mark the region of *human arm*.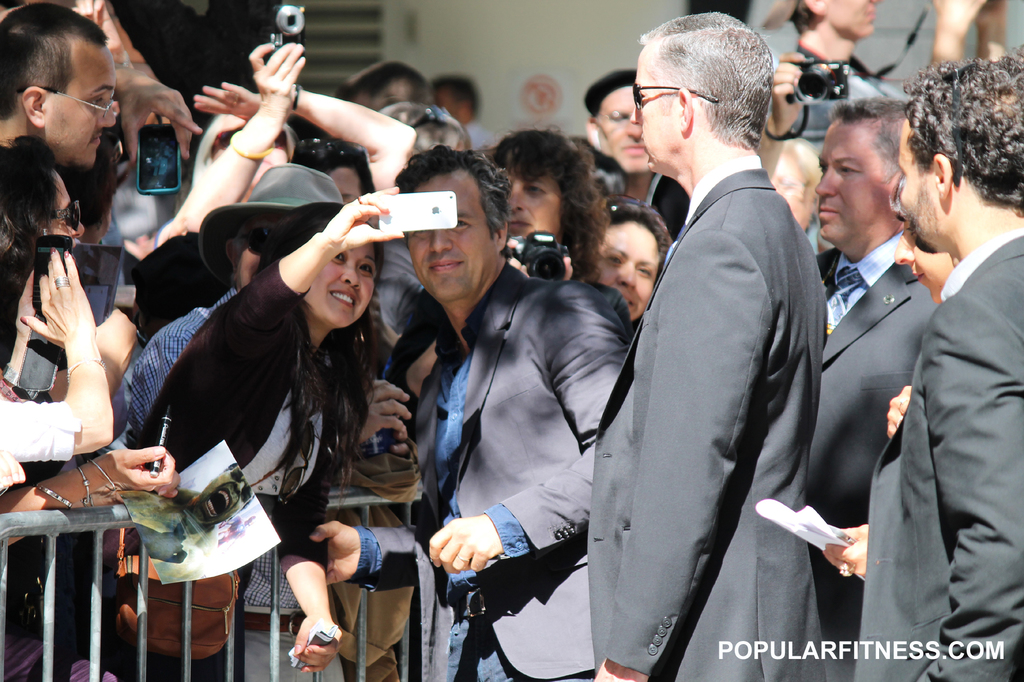
Region: bbox(593, 228, 774, 681).
